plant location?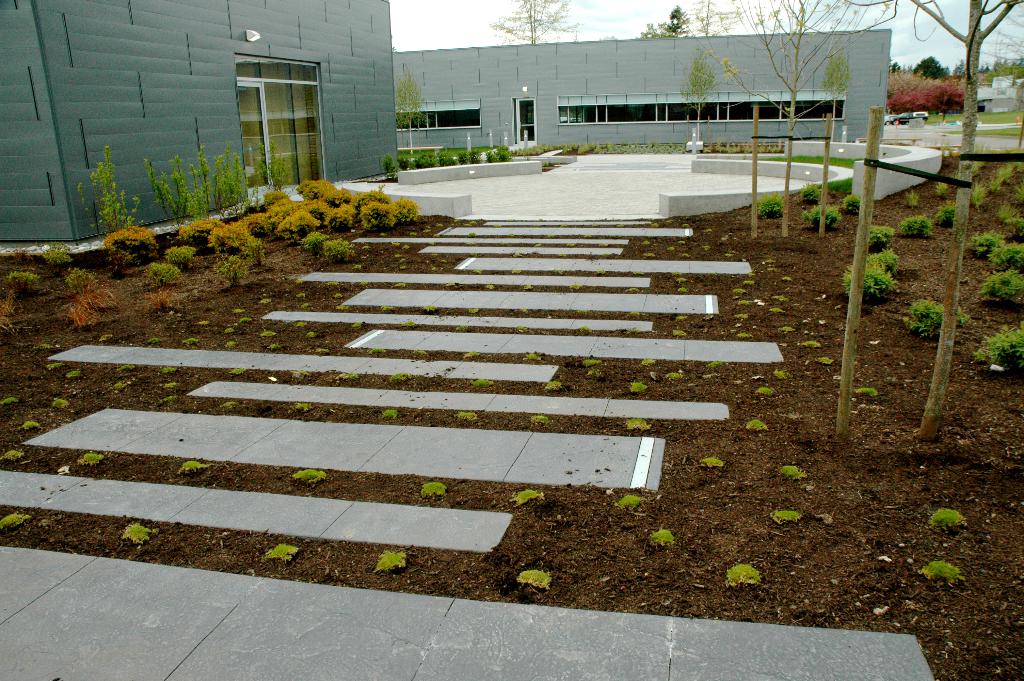
x1=822, y1=45, x2=849, y2=133
